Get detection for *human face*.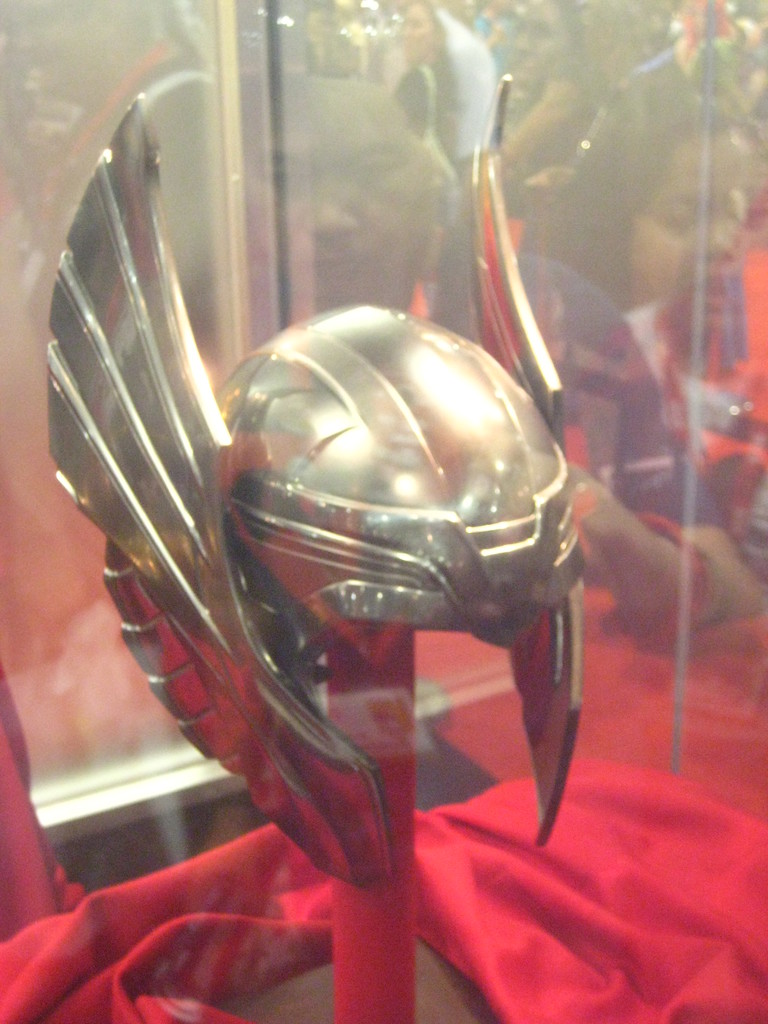
Detection: region(234, 81, 419, 287).
